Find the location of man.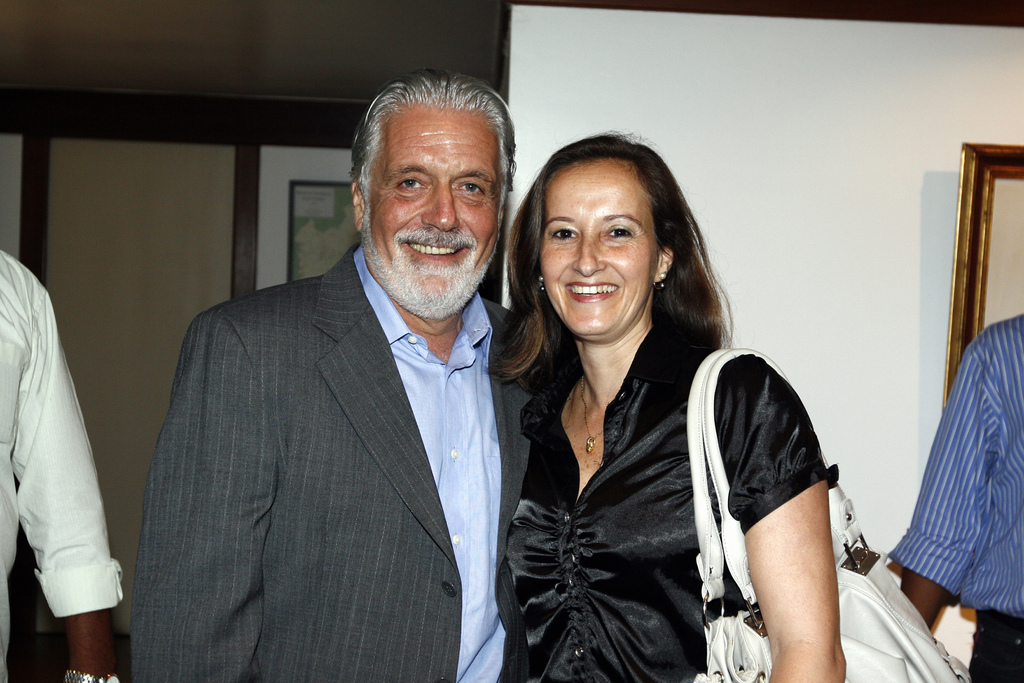
Location: x1=0 y1=244 x2=127 y2=682.
